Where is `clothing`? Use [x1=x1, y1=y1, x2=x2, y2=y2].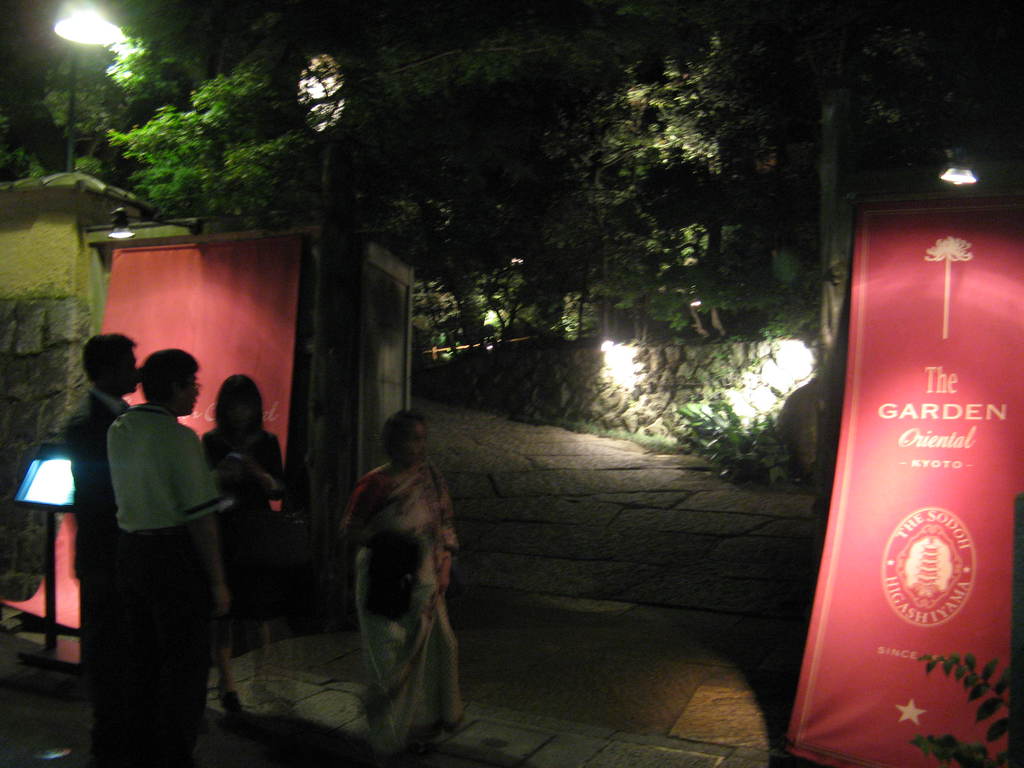
[x1=333, y1=424, x2=476, y2=735].
